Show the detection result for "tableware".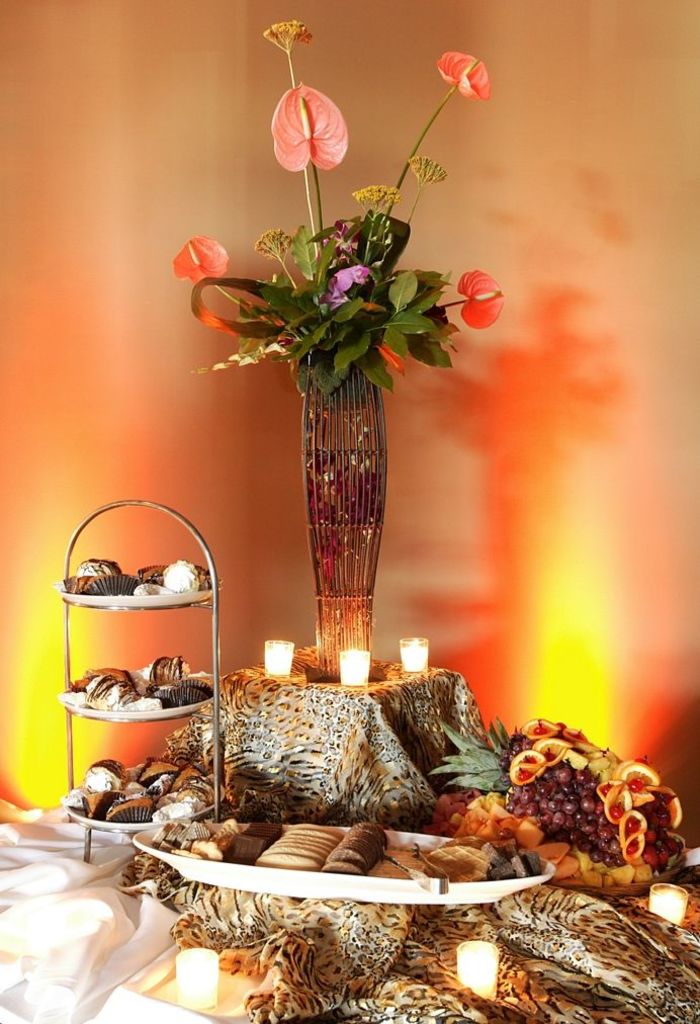
box(63, 759, 218, 835).
